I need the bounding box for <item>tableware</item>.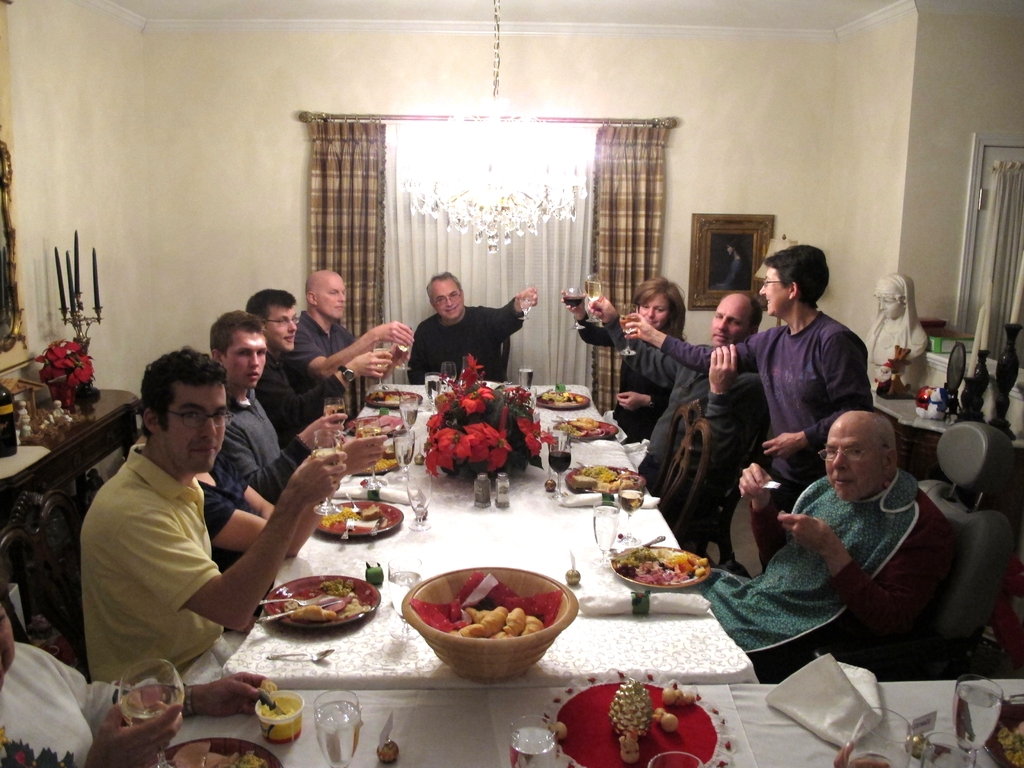
Here it is: Rect(514, 280, 534, 321).
